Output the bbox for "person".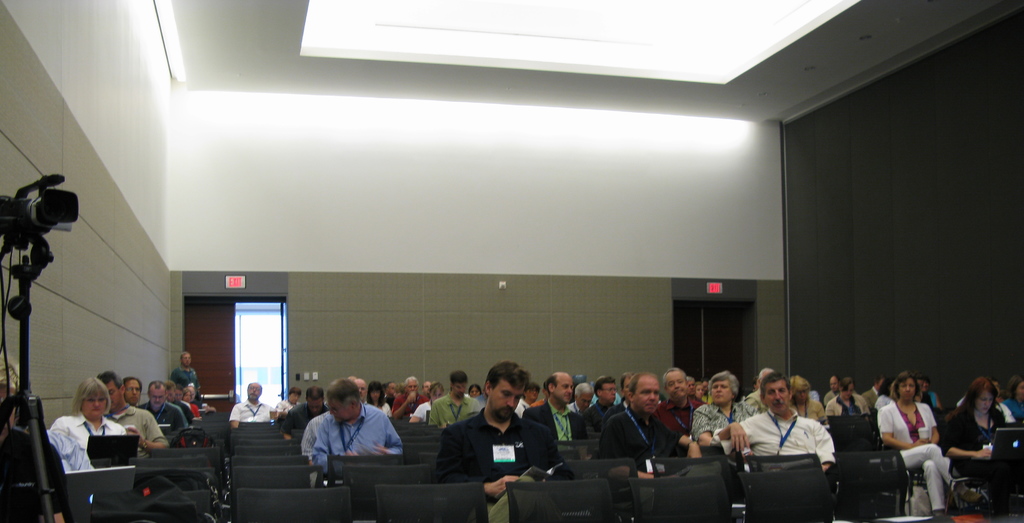
pyautogui.locateOnScreen(714, 367, 837, 474).
